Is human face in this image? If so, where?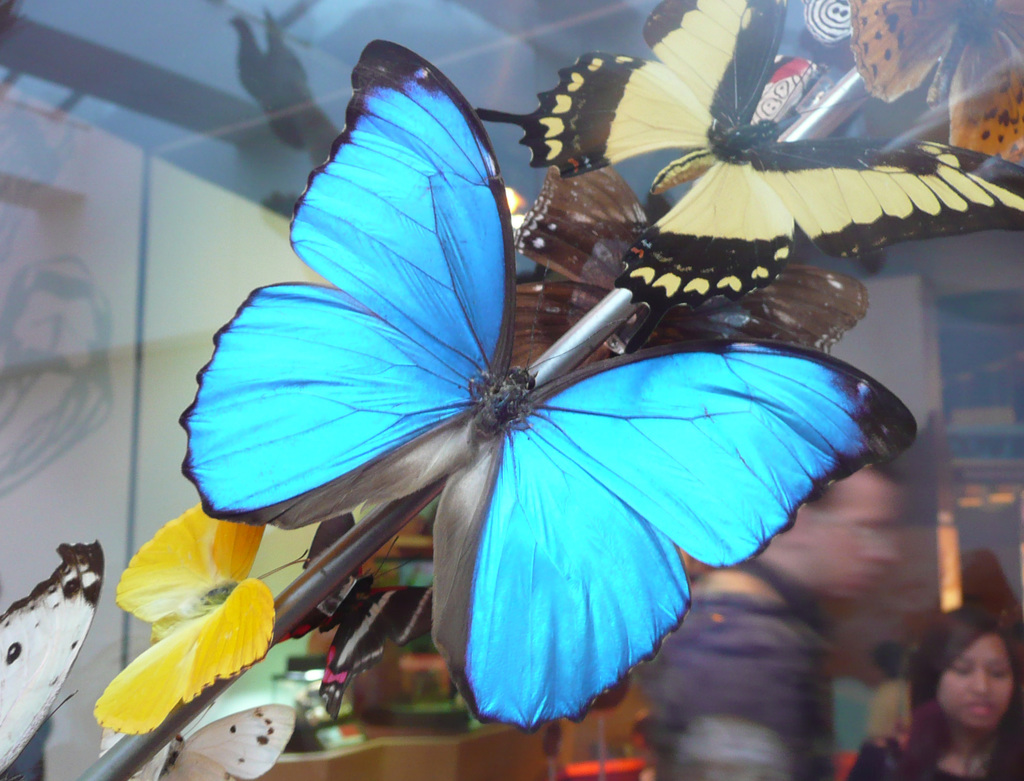
Yes, at box=[941, 636, 1019, 734].
